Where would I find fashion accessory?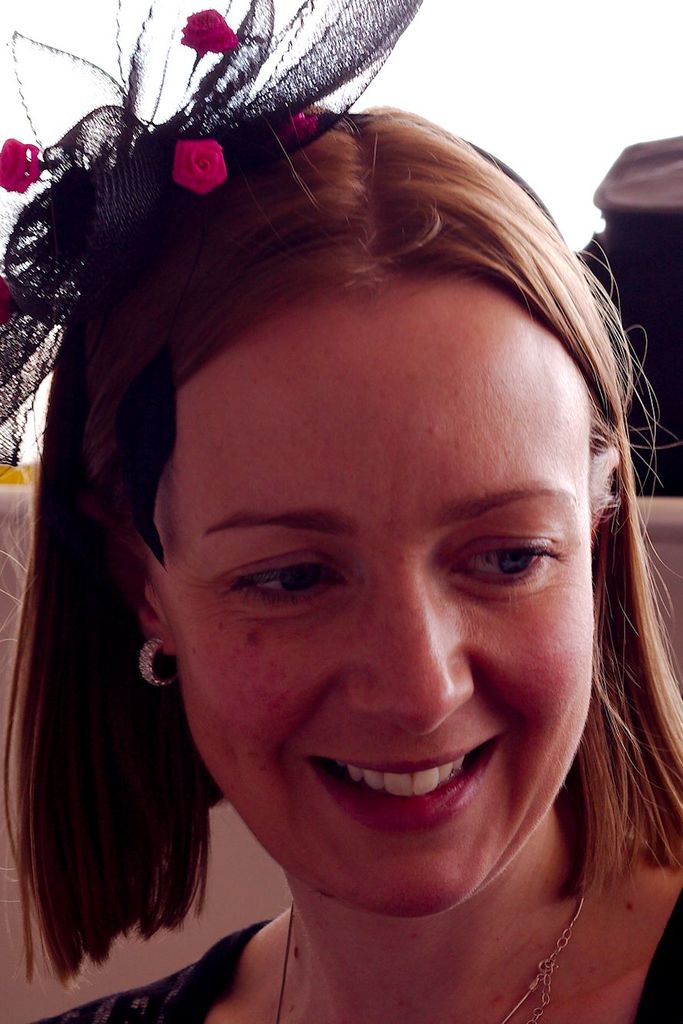
At [left=280, top=909, right=583, bottom=1023].
